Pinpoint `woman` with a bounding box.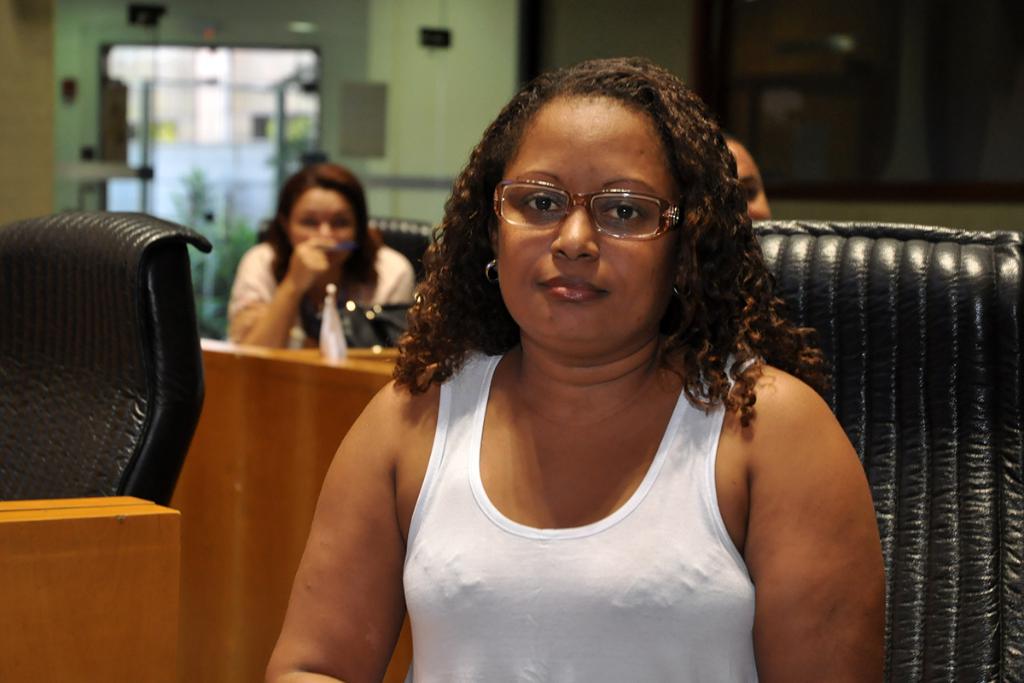
[305,67,904,672].
